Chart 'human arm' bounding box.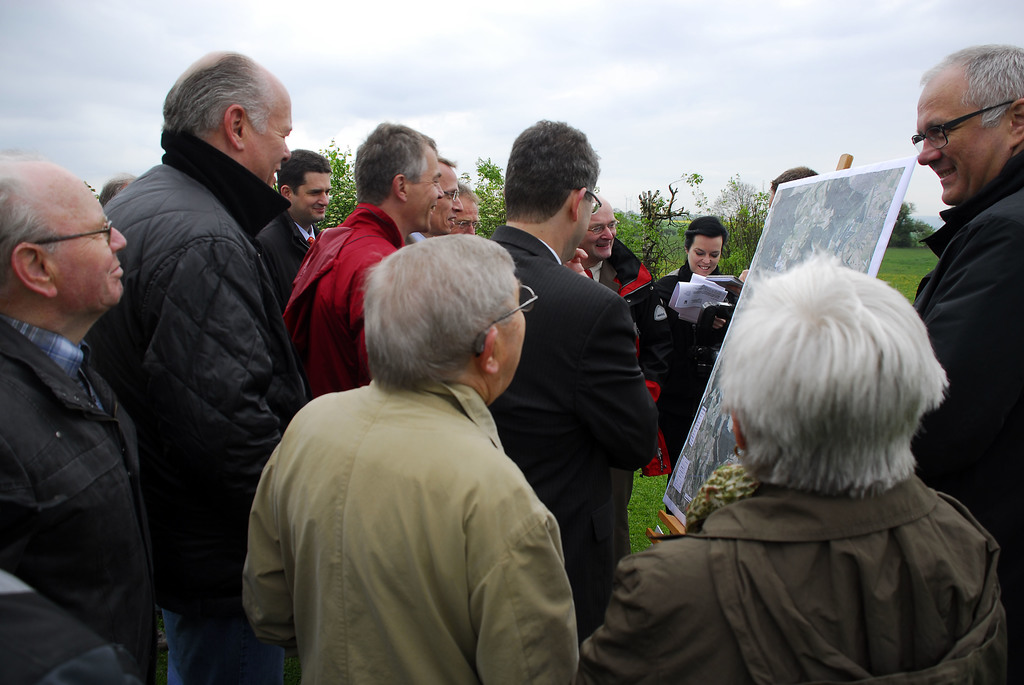
Charted: <bbox>246, 433, 293, 648</bbox>.
